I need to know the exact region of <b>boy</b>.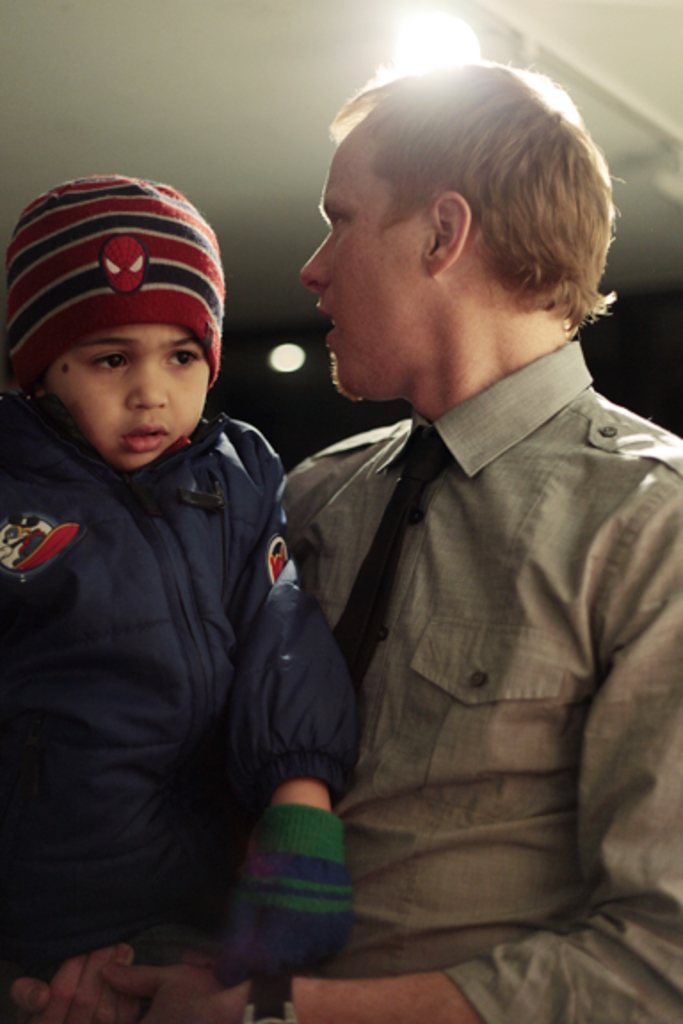
Region: pyautogui.locateOnScreen(0, 128, 320, 994).
